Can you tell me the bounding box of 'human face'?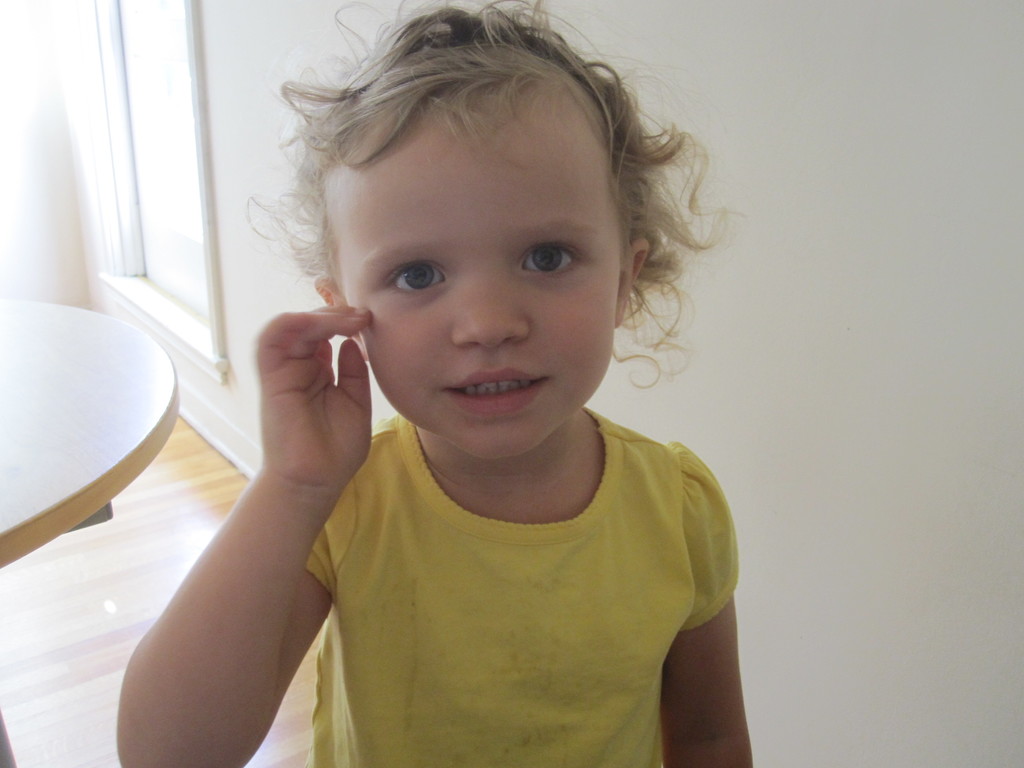
Rect(335, 84, 621, 461).
